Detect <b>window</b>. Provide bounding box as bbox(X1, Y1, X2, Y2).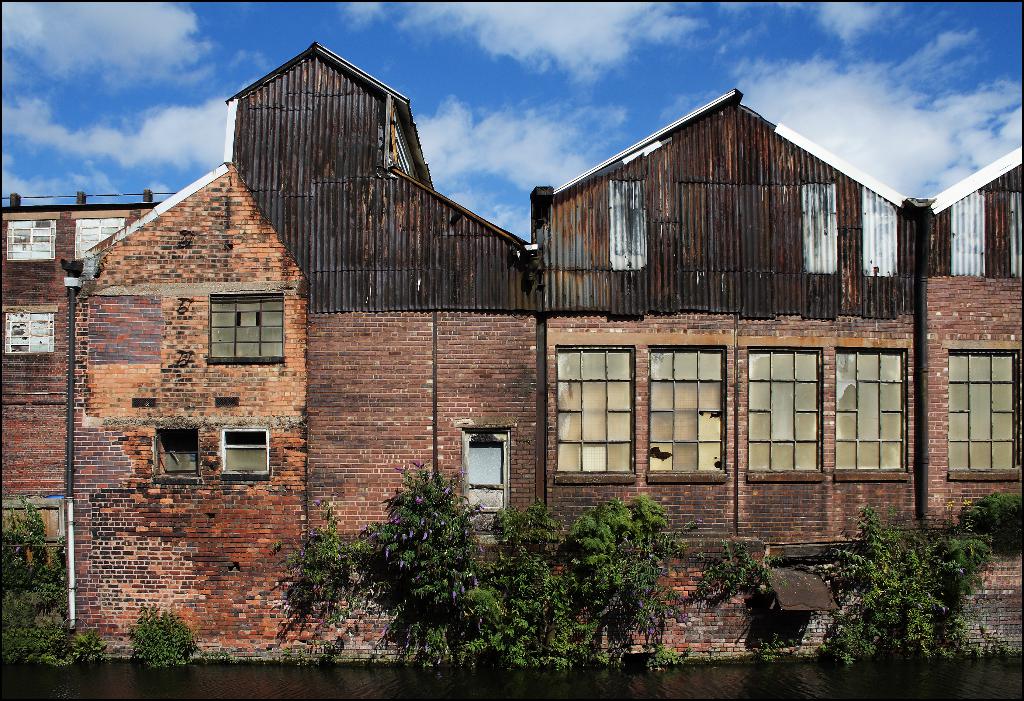
bbox(70, 213, 128, 260).
